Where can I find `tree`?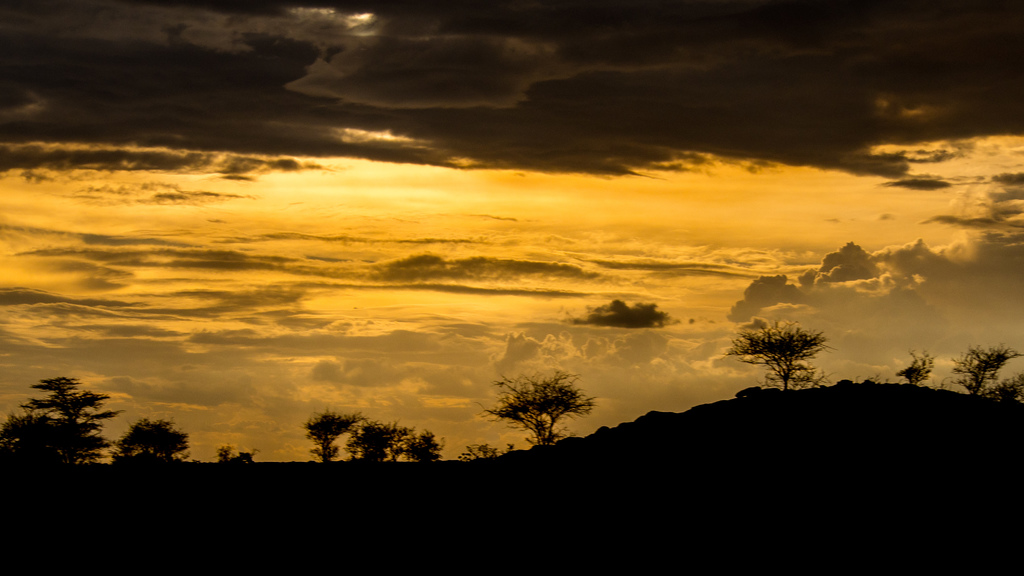
You can find it at 402 420 451 469.
